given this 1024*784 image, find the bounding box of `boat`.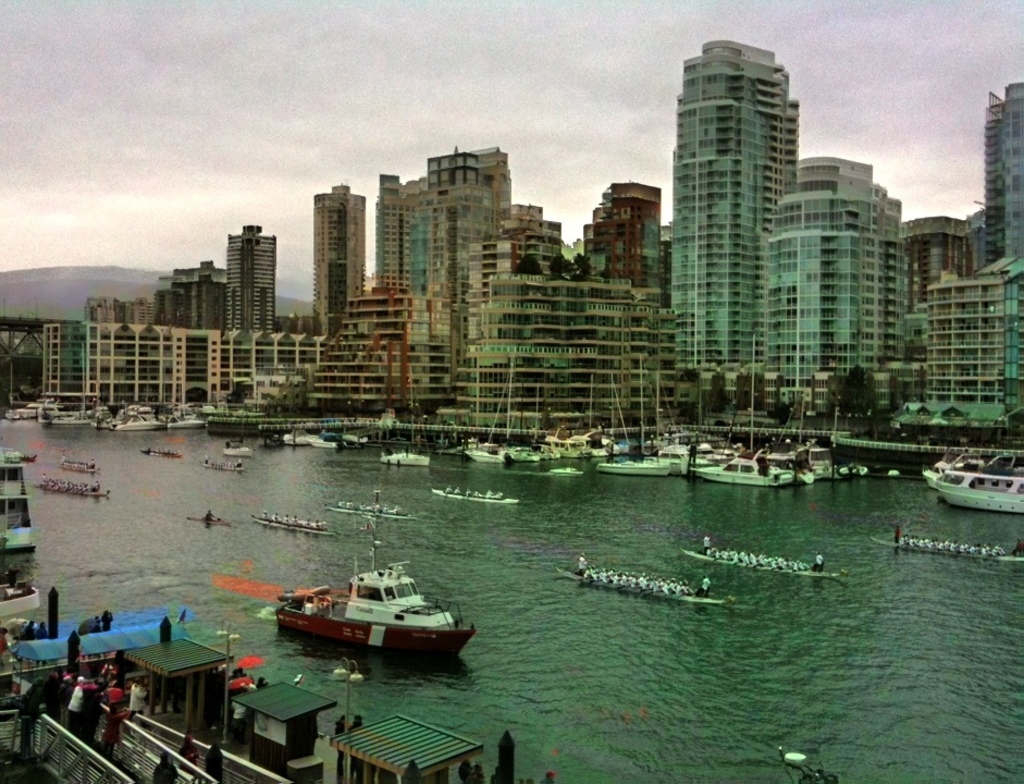
{"x1": 377, "y1": 446, "x2": 432, "y2": 466}.
